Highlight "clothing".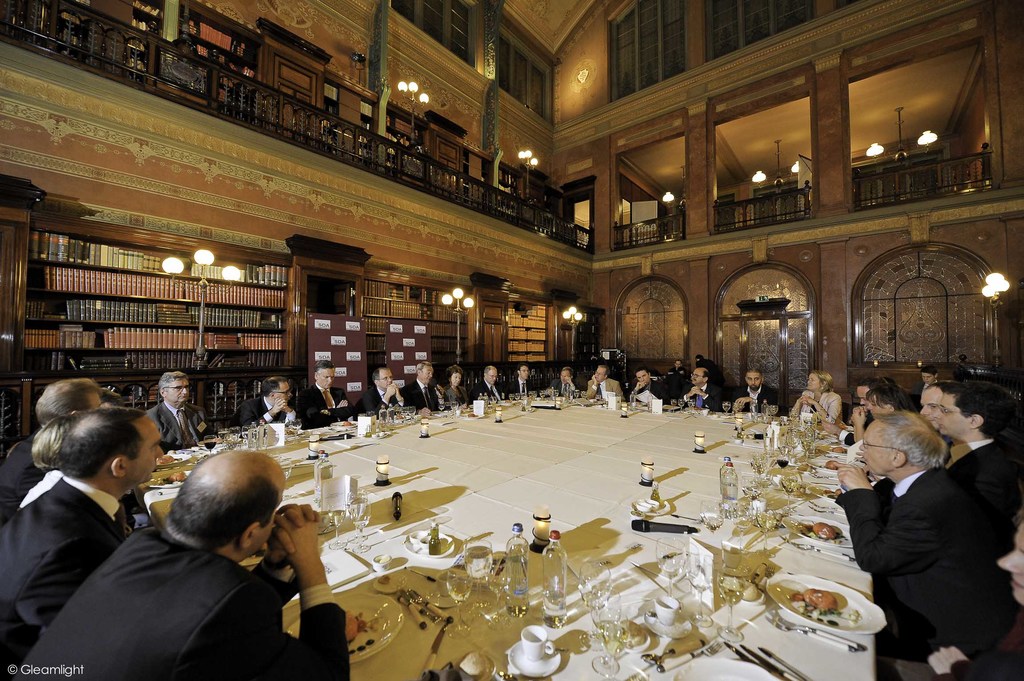
Highlighted region: {"left": 586, "top": 372, "right": 623, "bottom": 397}.
